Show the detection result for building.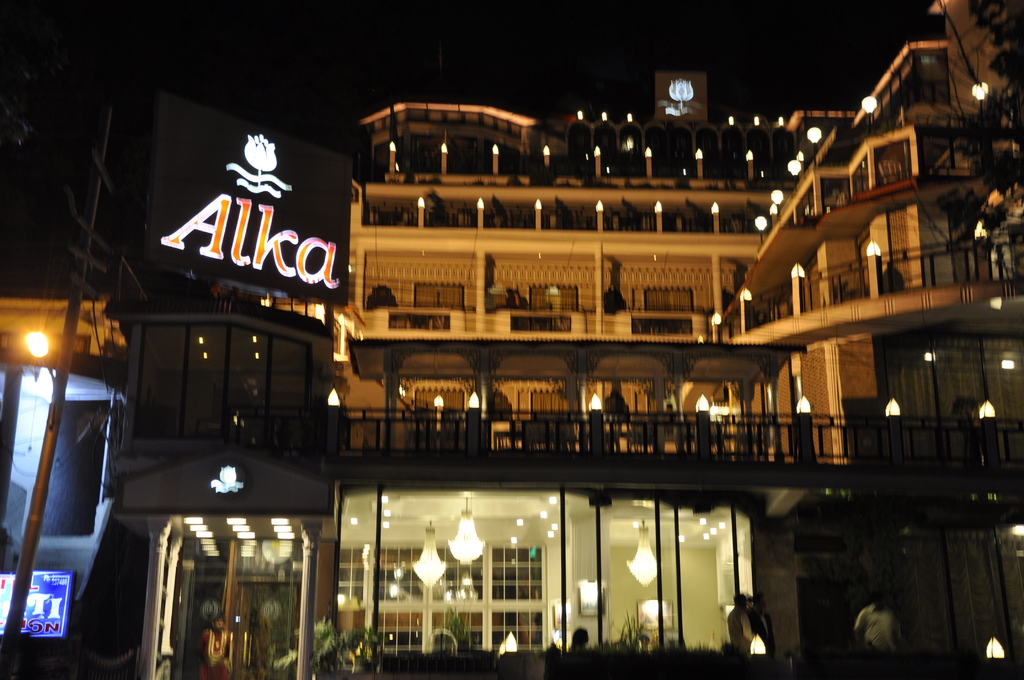
{"x1": 116, "y1": 0, "x2": 1023, "y2": 679}.
